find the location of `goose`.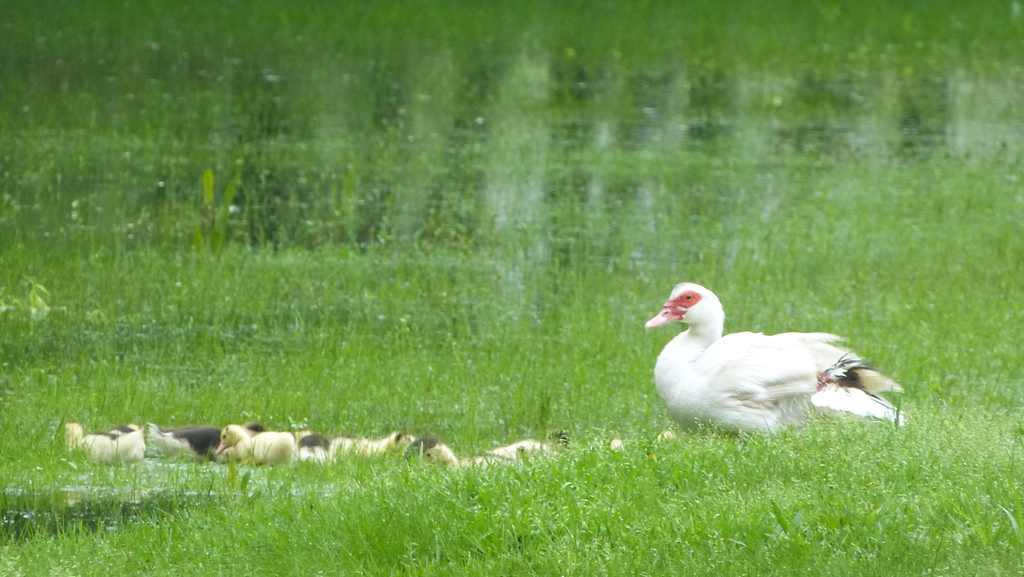
Location: 215/423/295/467.
